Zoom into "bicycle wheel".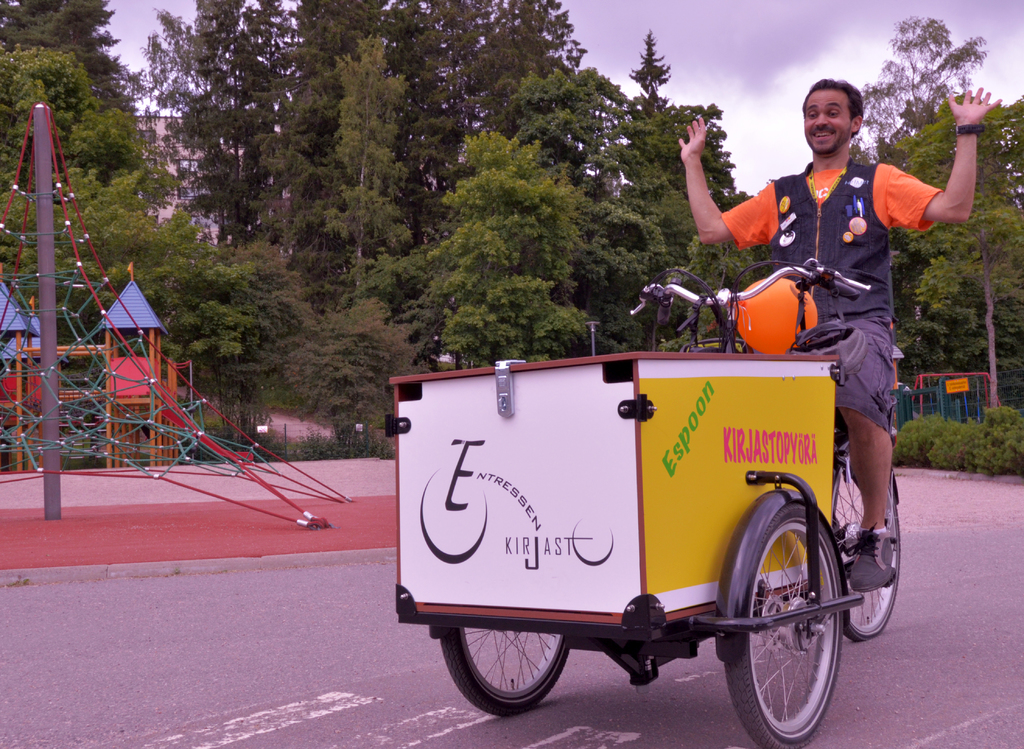
Zoom target: (left=447, top=625, right=579, bottom=717).
